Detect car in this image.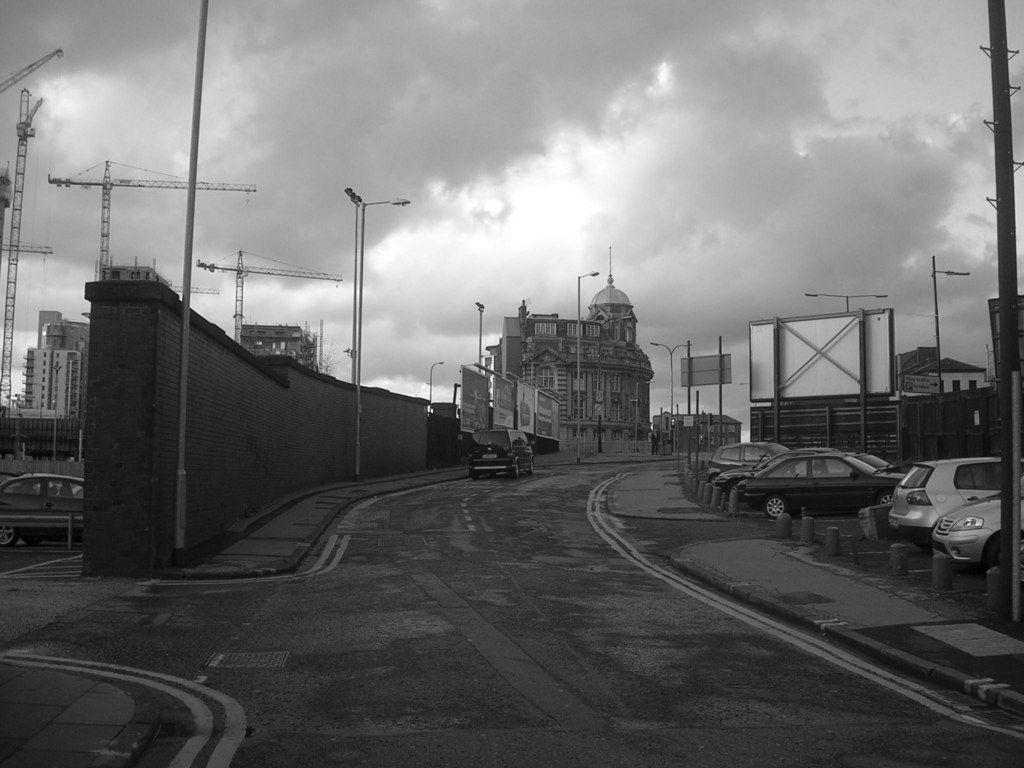
Detection: 0 470 91 548.
